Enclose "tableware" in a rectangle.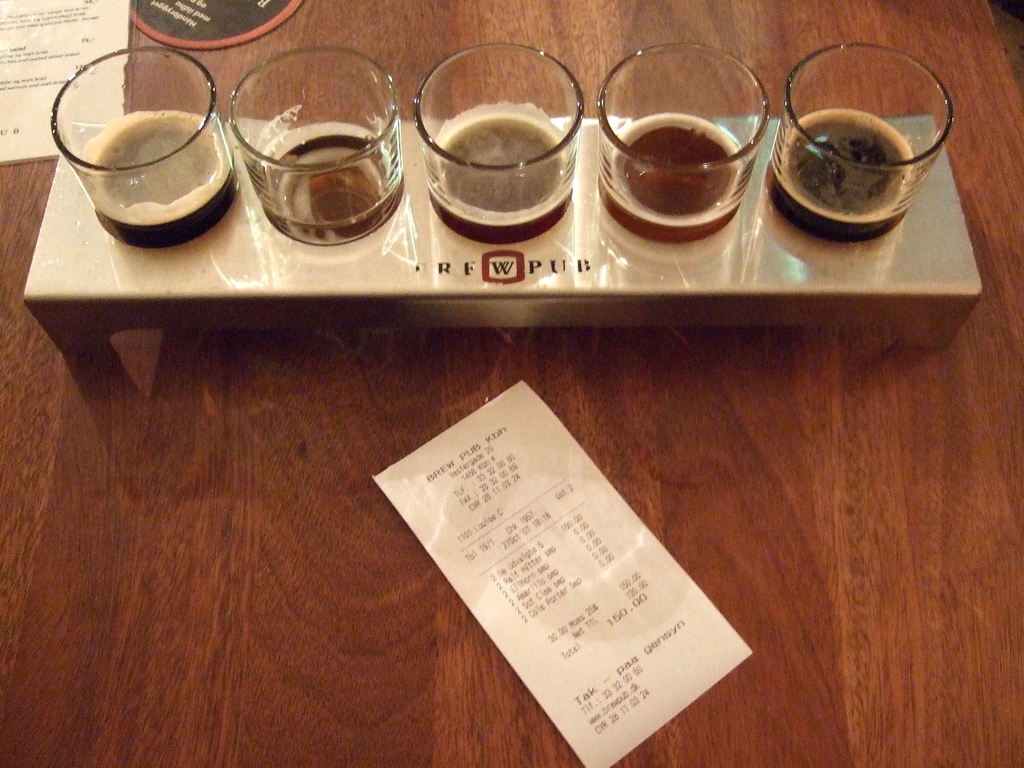
box(50, 44, 241, 246).
